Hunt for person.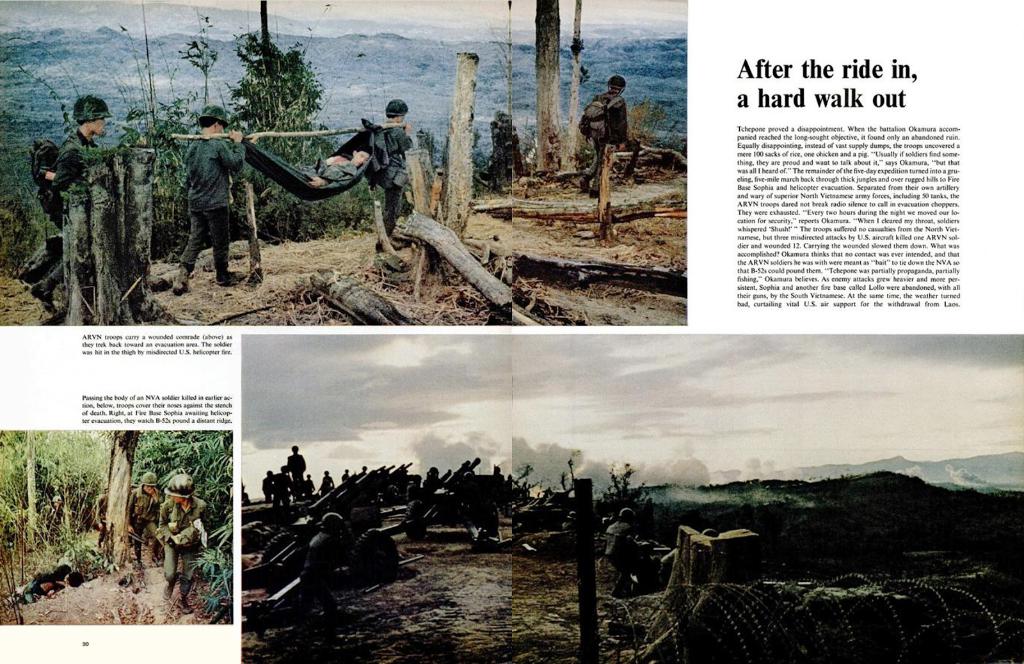
Hunted down at box=[166, 473, 209, 611].
